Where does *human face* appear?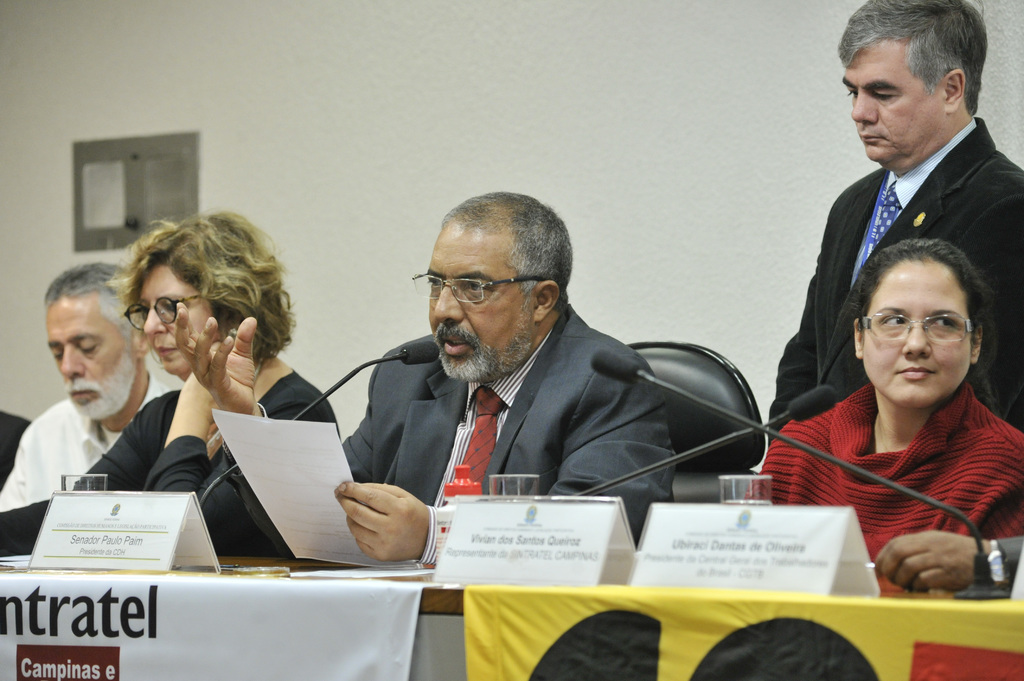
Appears at rect(429, 219, 532, 383).
